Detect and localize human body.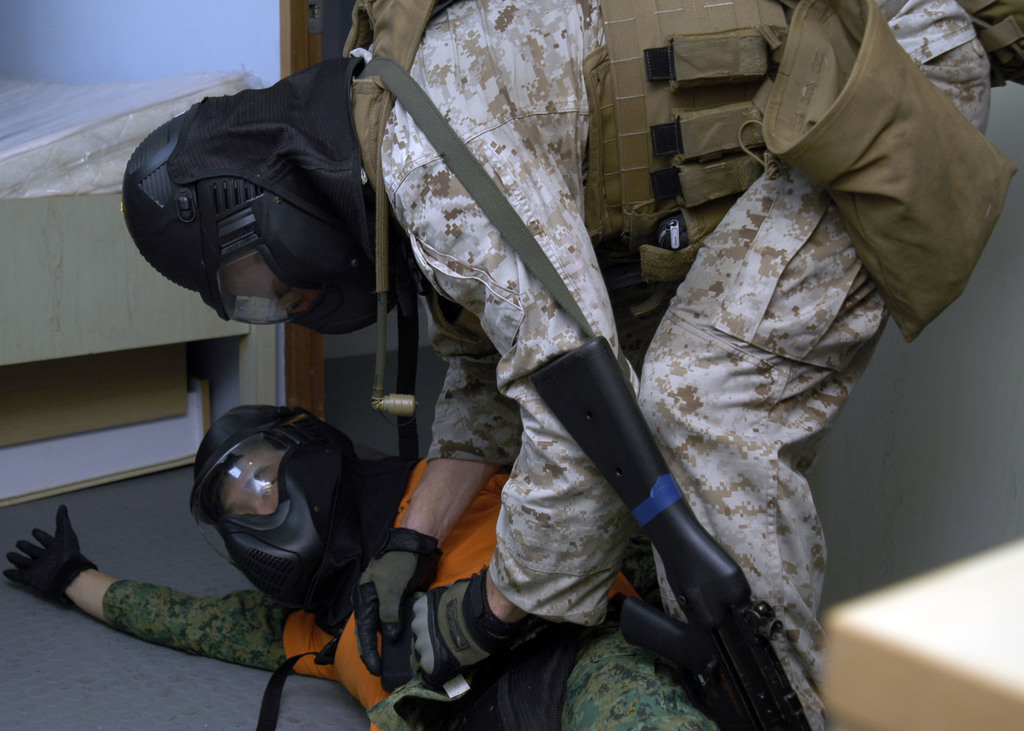
Localized at 129:0:976:725.
